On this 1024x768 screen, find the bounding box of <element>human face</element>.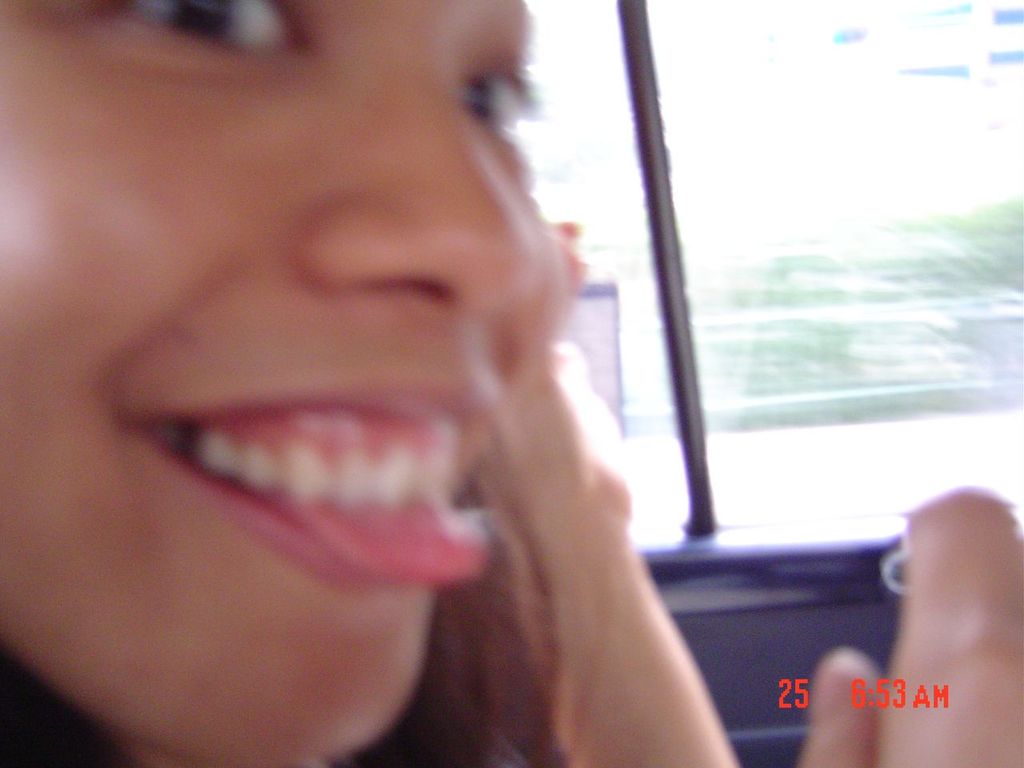
Bounding box: locate(0, 0, 554, 764).
